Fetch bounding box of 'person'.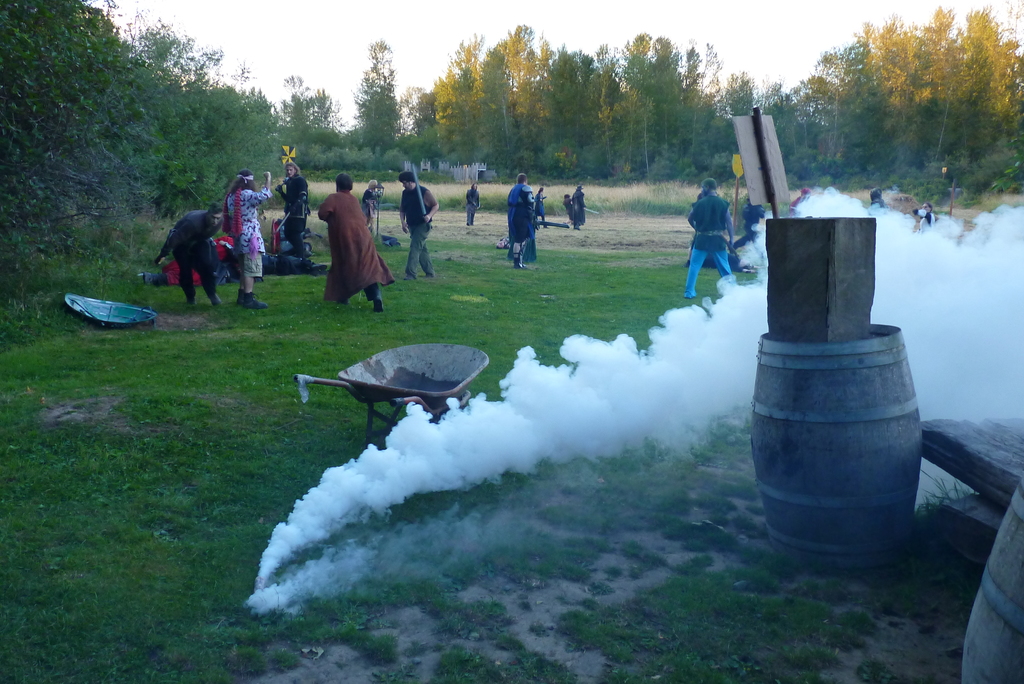
Bbox: <box>867,189,885,210</box>.
